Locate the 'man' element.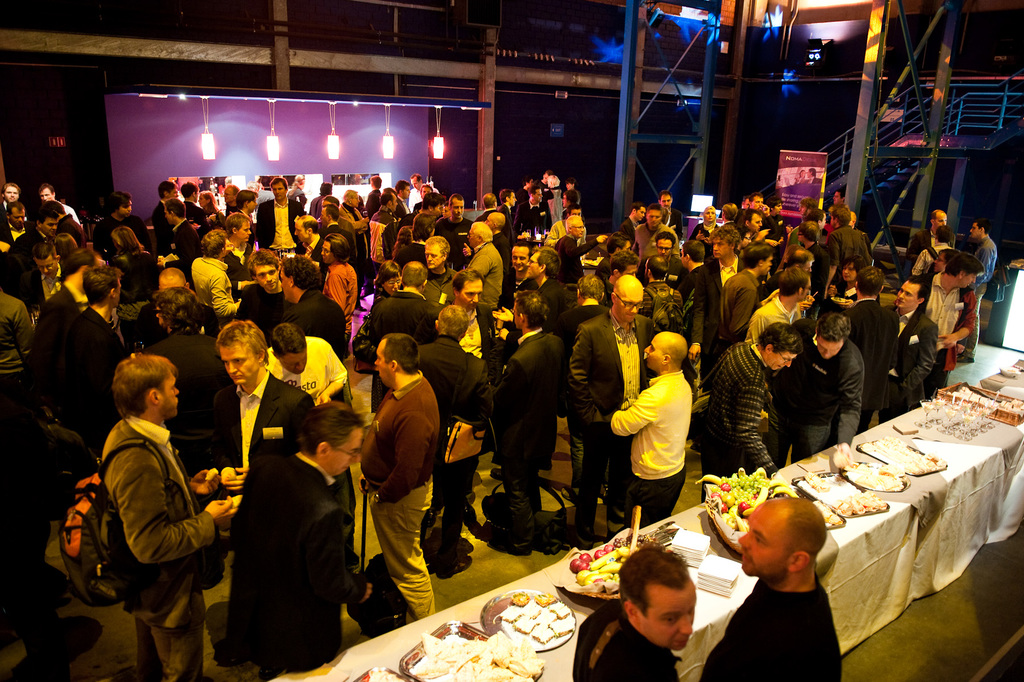
Element bbox: [left=703, top=494, right=845, bottom=681].
